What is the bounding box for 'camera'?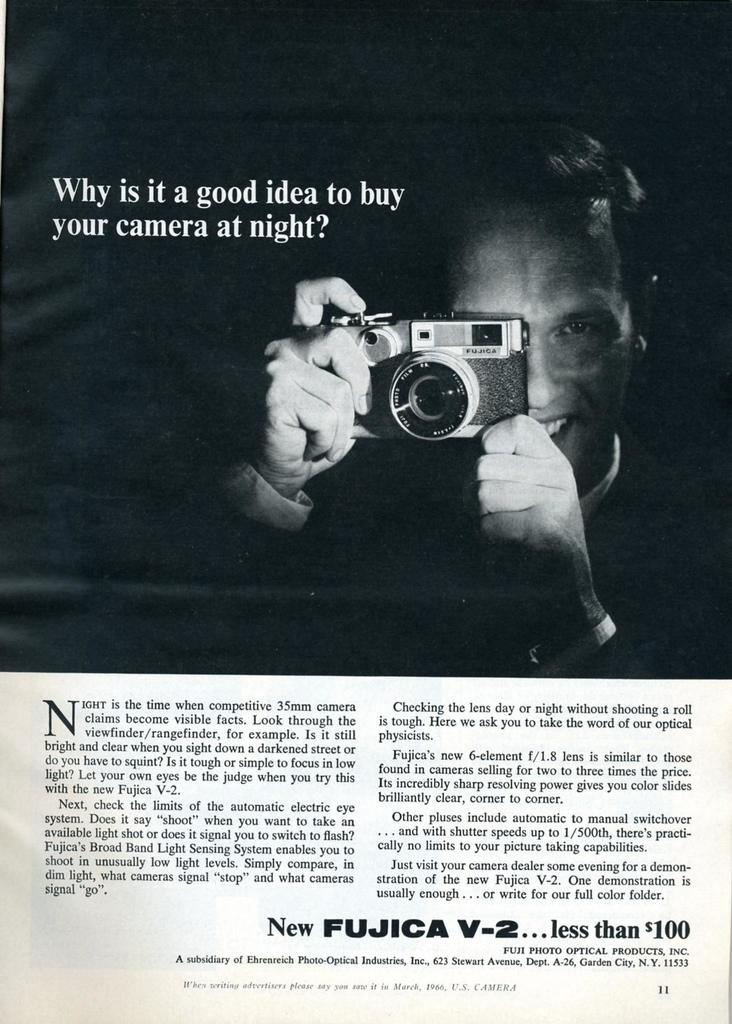
(x1=330, y1=309, x2=531, y2=440).
